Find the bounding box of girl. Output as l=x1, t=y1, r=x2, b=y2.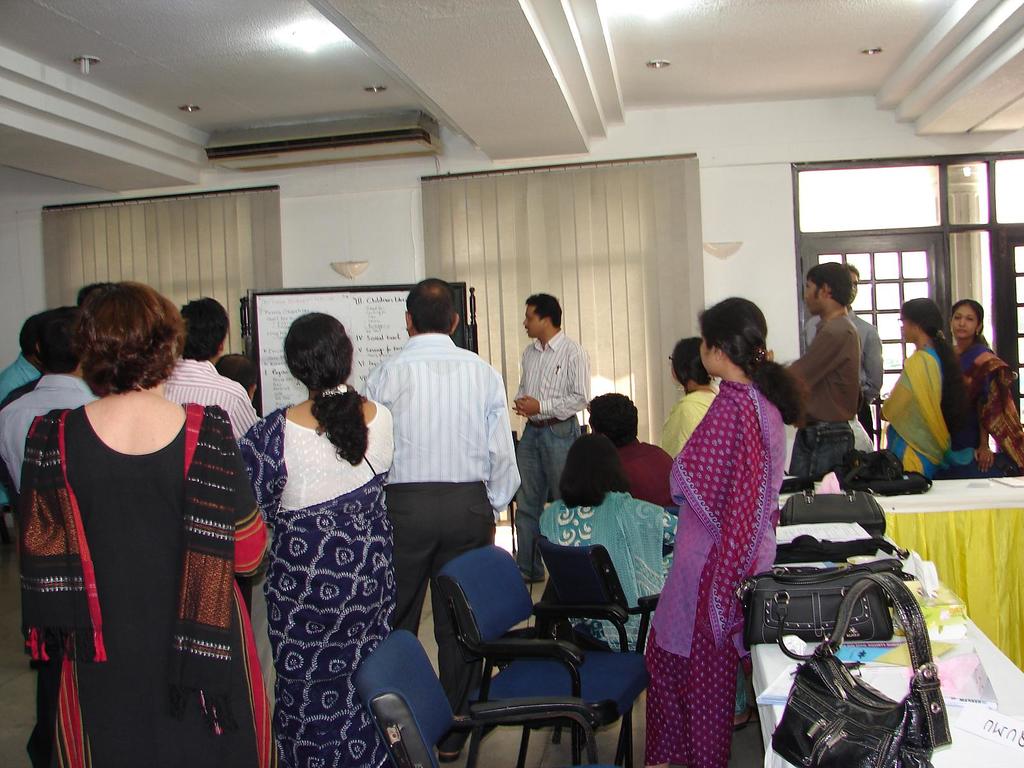
l=945, t=292, r=1023, b=480.
